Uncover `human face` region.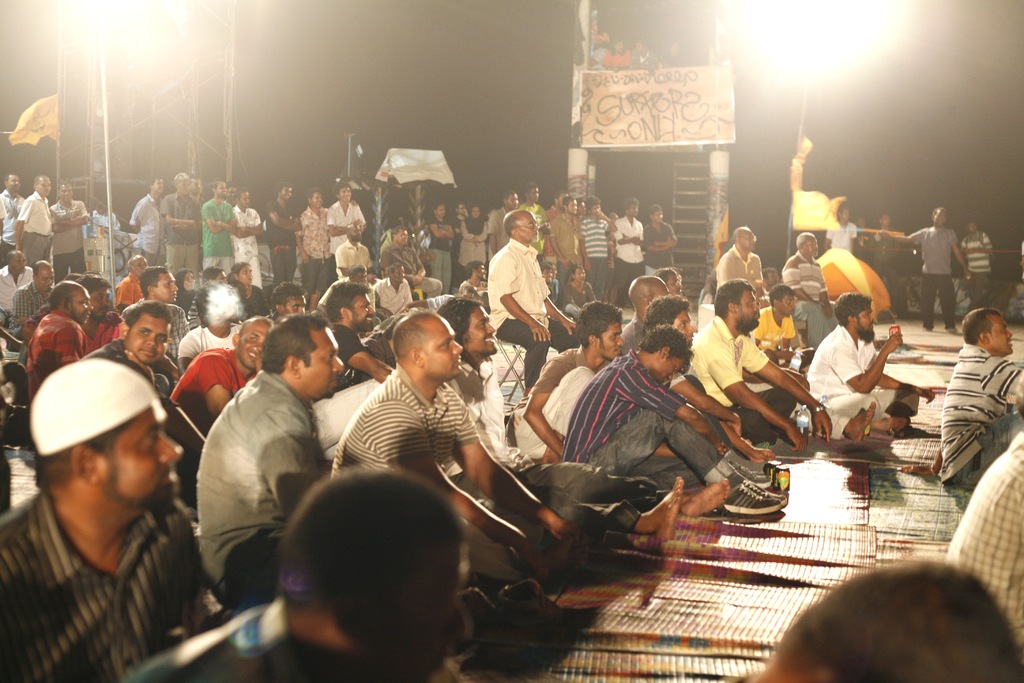
Uncovered: region(302, 327, 344, 399).
